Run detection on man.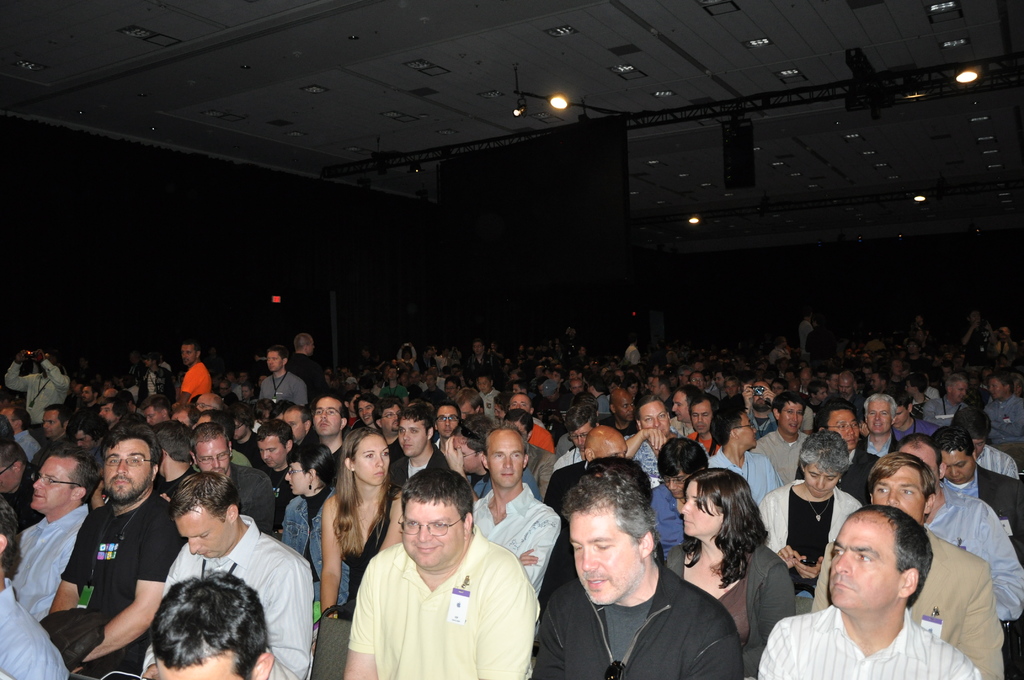
Result: detection(474, 375, 500, 419).
